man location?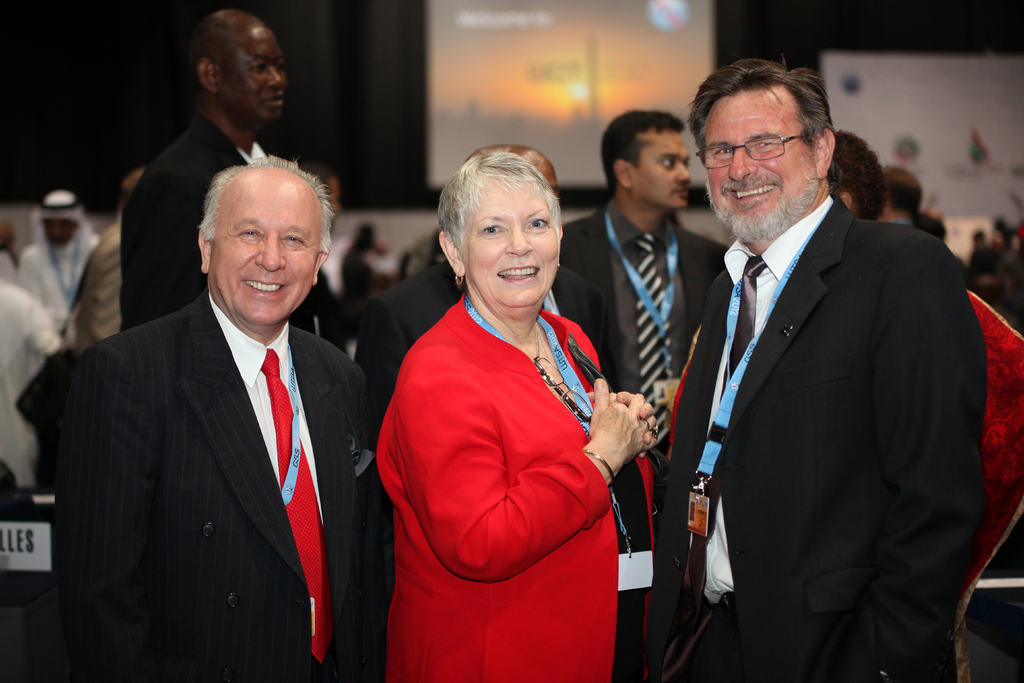
rect(358, 145, 612, 422)
